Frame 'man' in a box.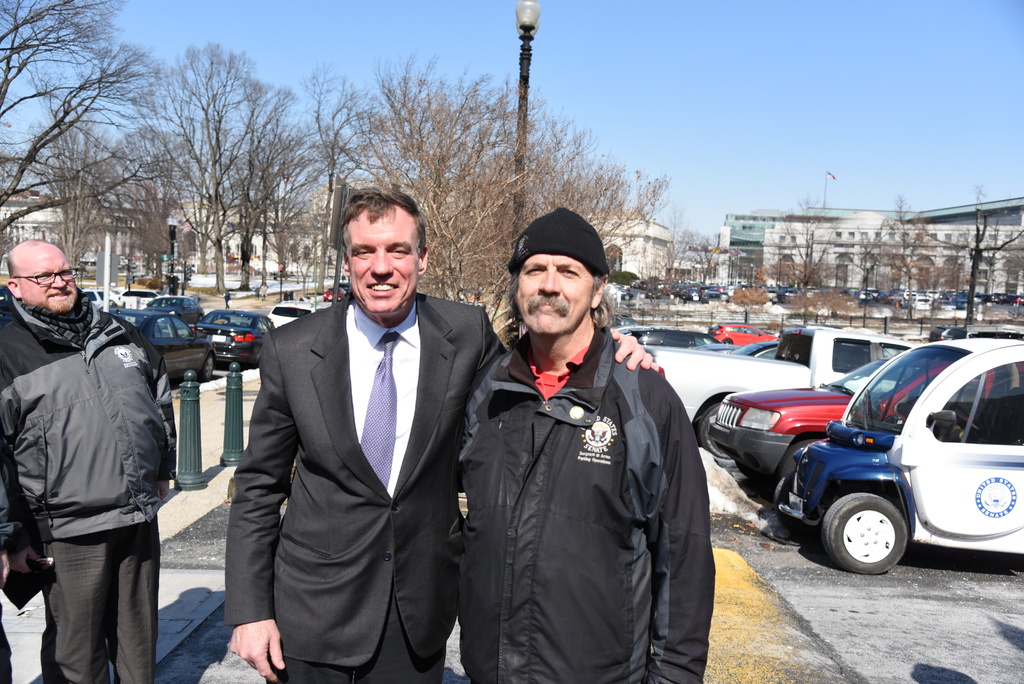
<region>235, 177, 651, 683</region>.
